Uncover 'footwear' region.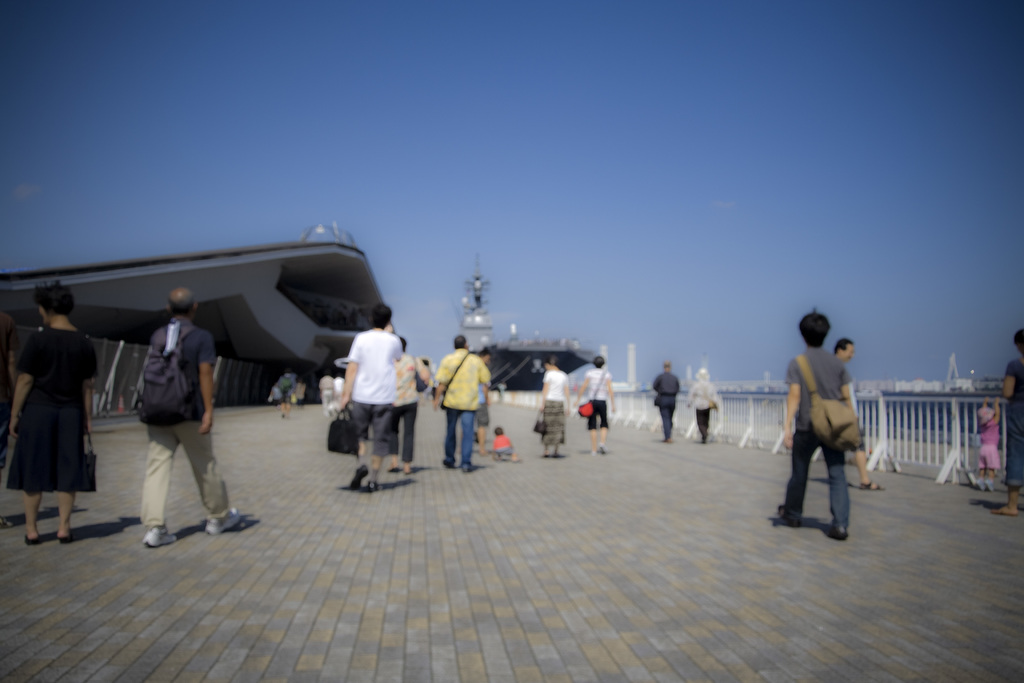
Uncovered: [349, 466, 371, 490].
